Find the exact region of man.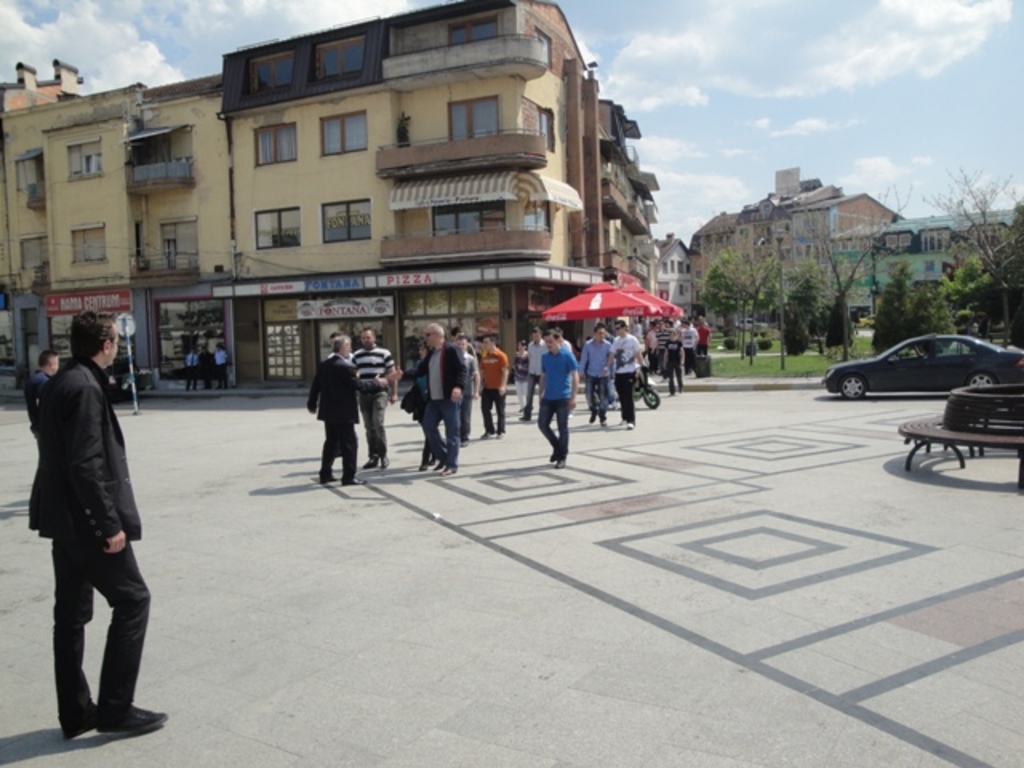
Exact region: [539,331,582,472].
